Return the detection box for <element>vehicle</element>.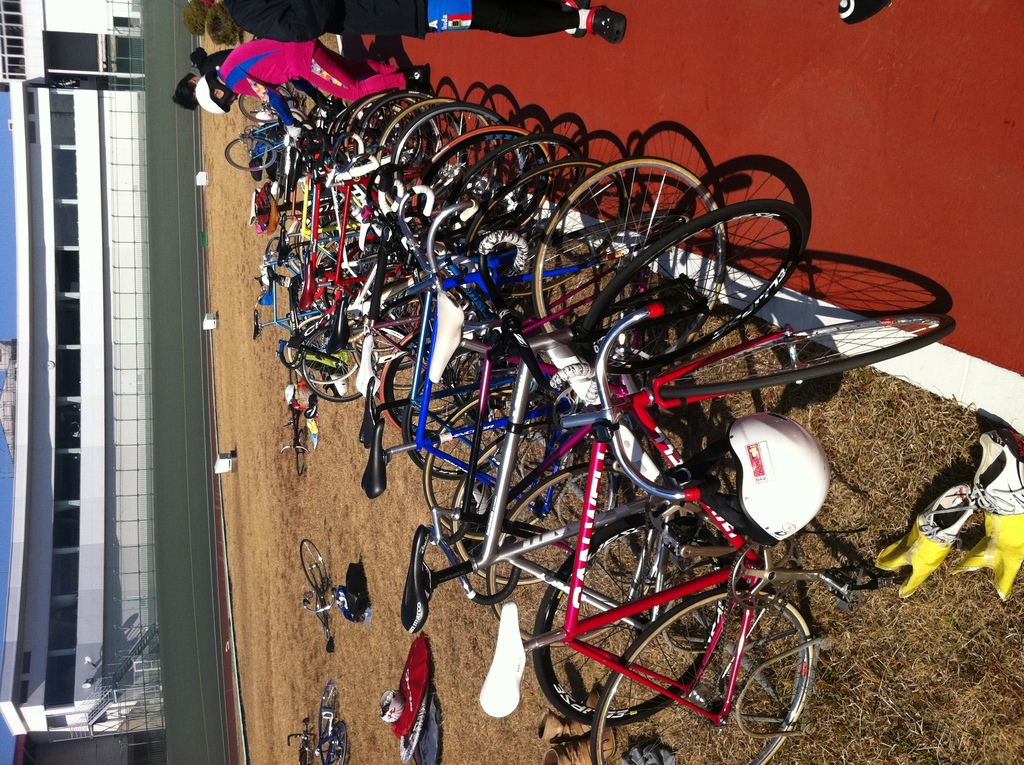
(300,540,339,654).
